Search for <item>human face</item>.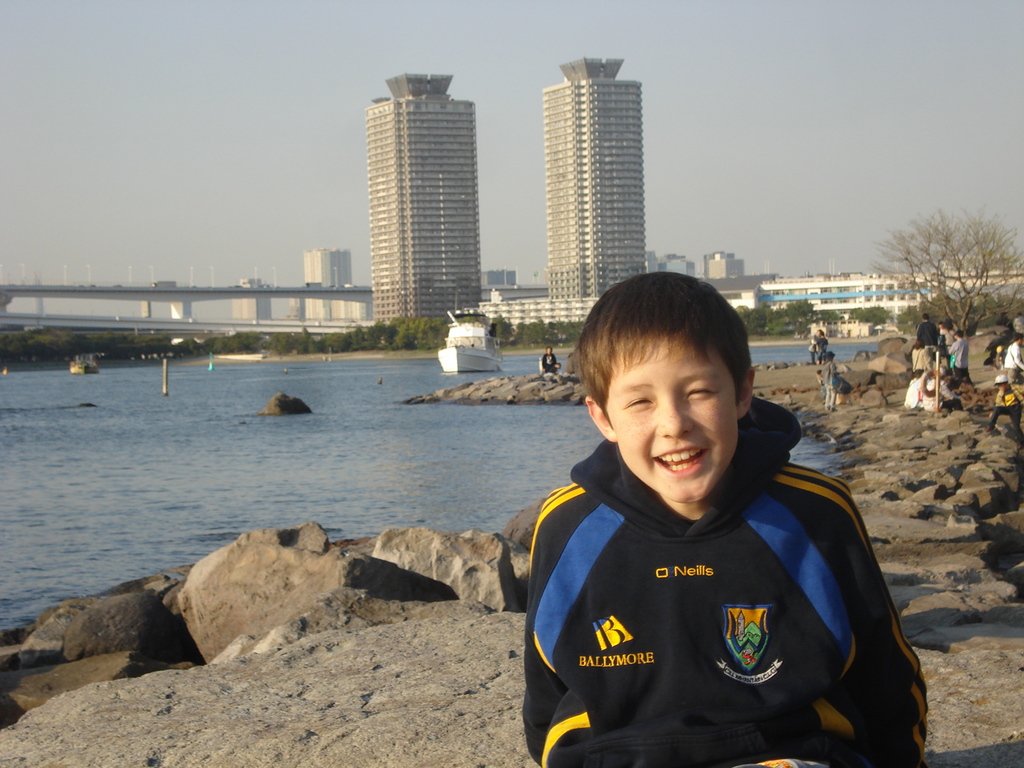
Found at bbox=(605, 338, 739, 503).
